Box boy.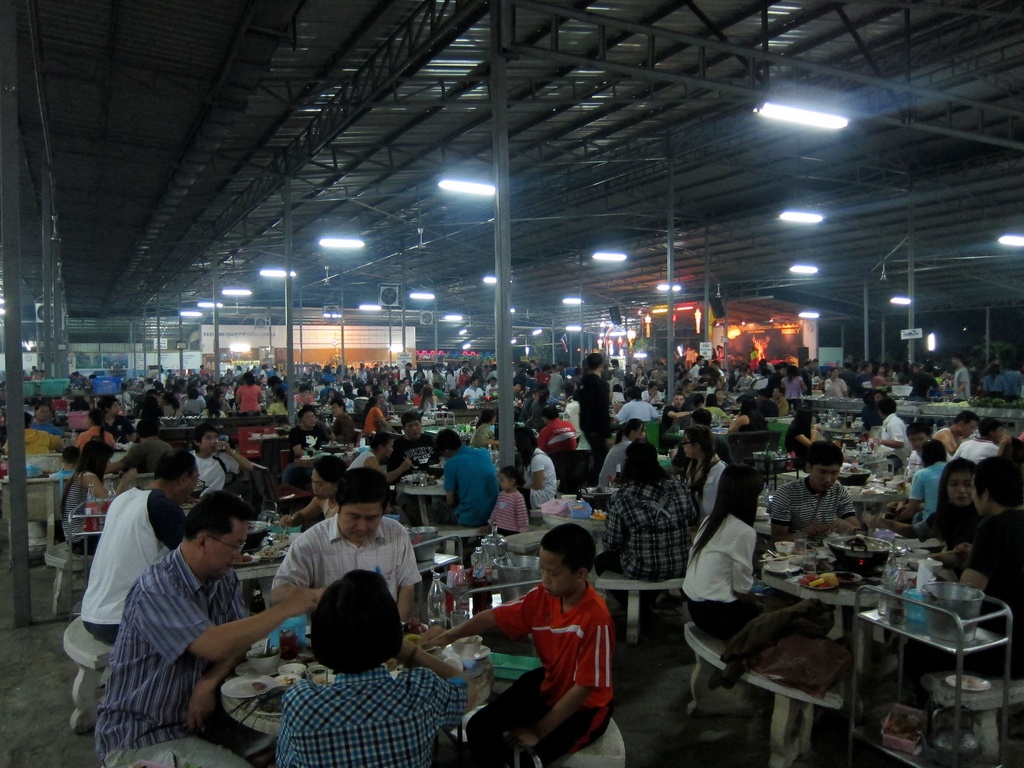
pyautogui.locateOnScreen(187, 426, 254, 492).
